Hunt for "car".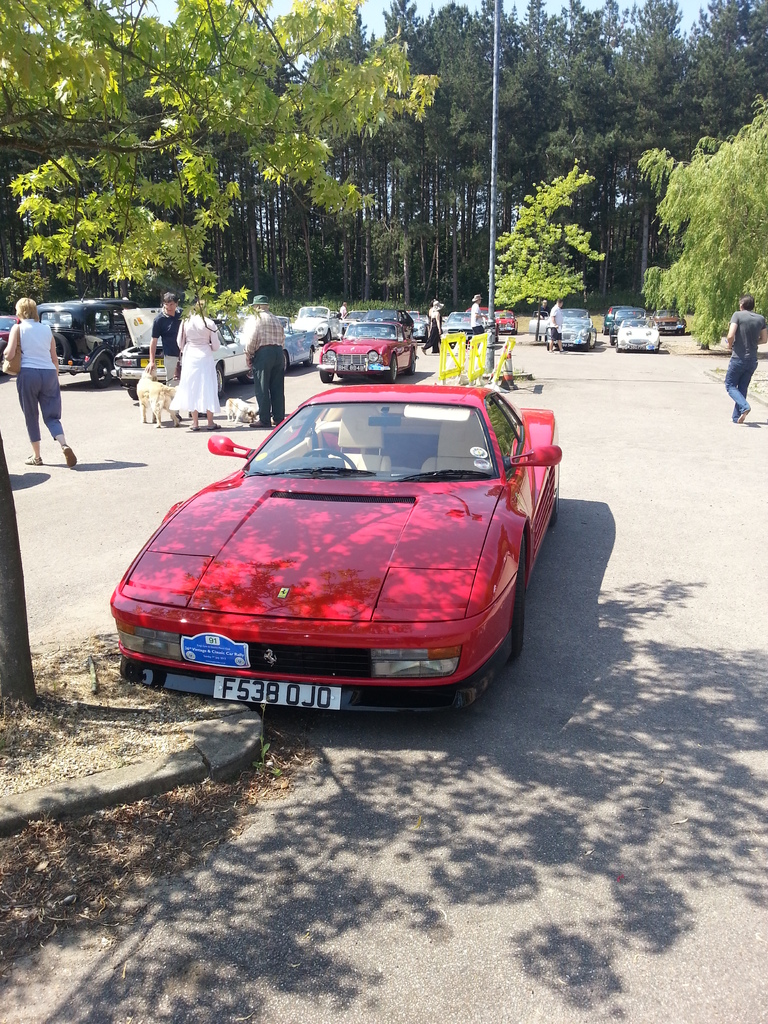
Hunted down at <region>0, 316, 20, 375</region>.
